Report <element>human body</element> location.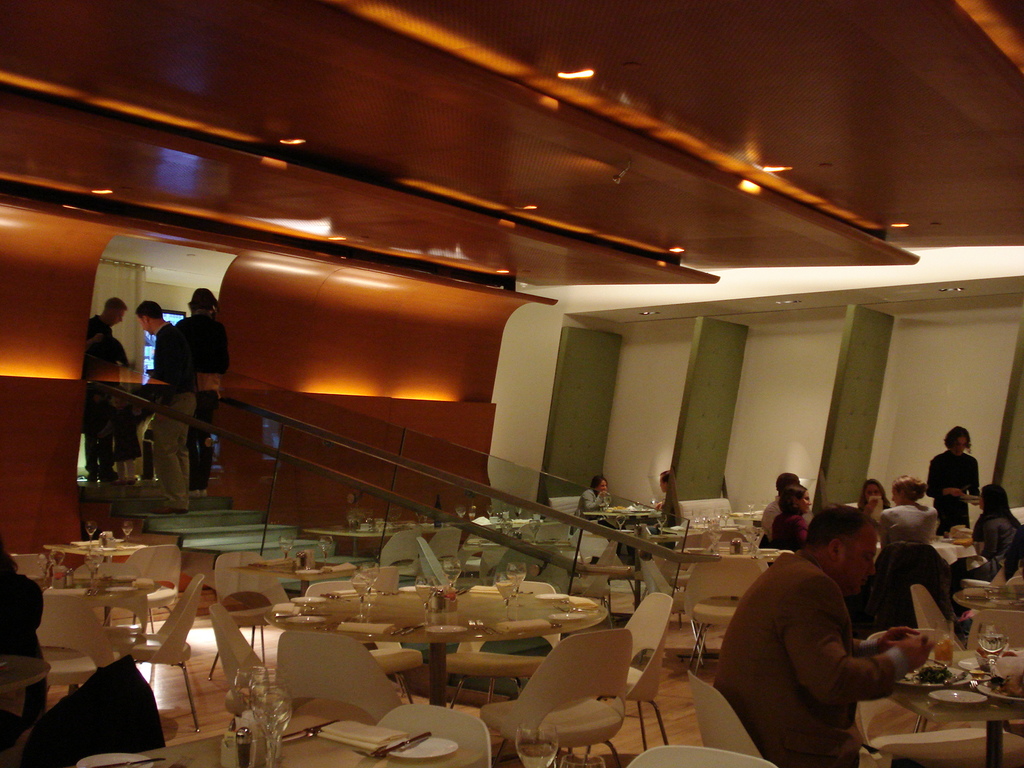
Report: 179/288/223/477.
